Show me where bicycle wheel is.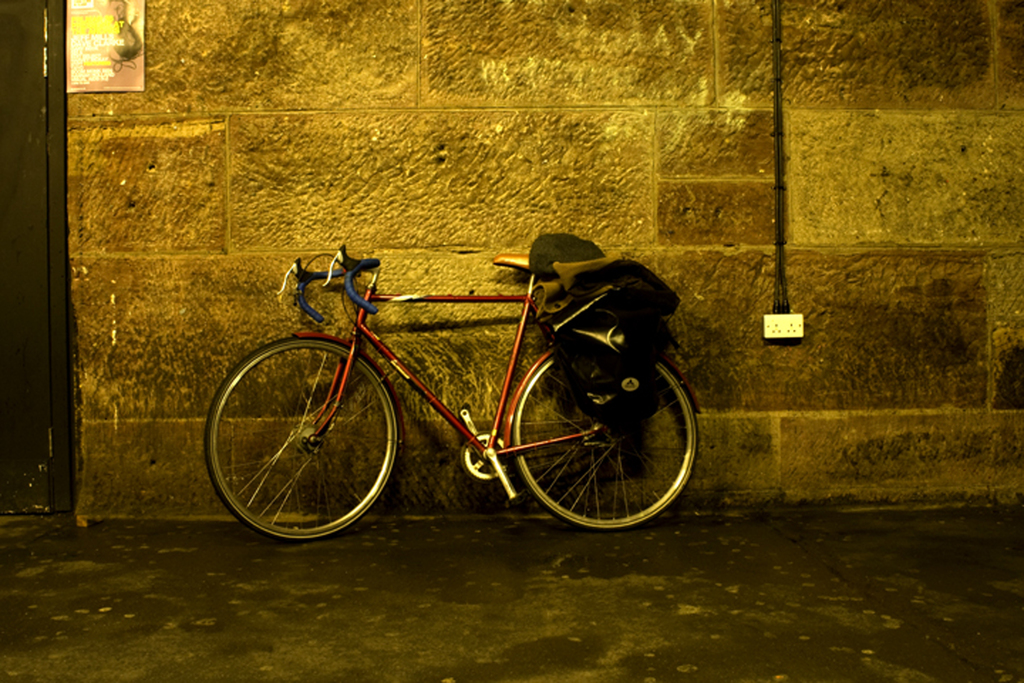
bicycle wheel is at box(502, 349, 714, 524).
